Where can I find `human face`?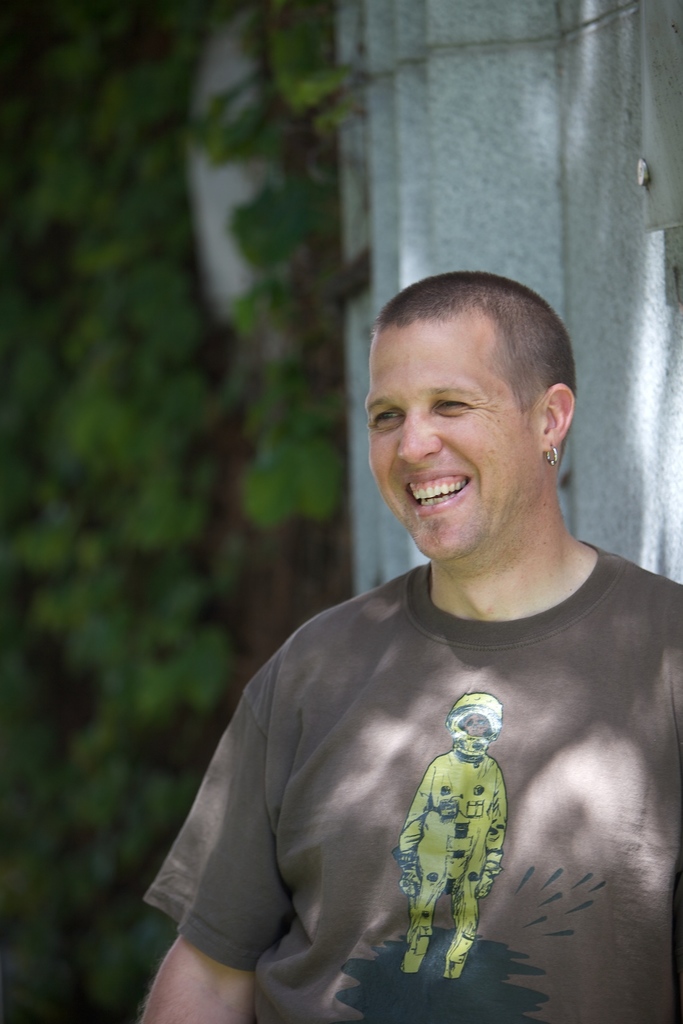
You can find it at Rect(362, 316, 537, 564).
